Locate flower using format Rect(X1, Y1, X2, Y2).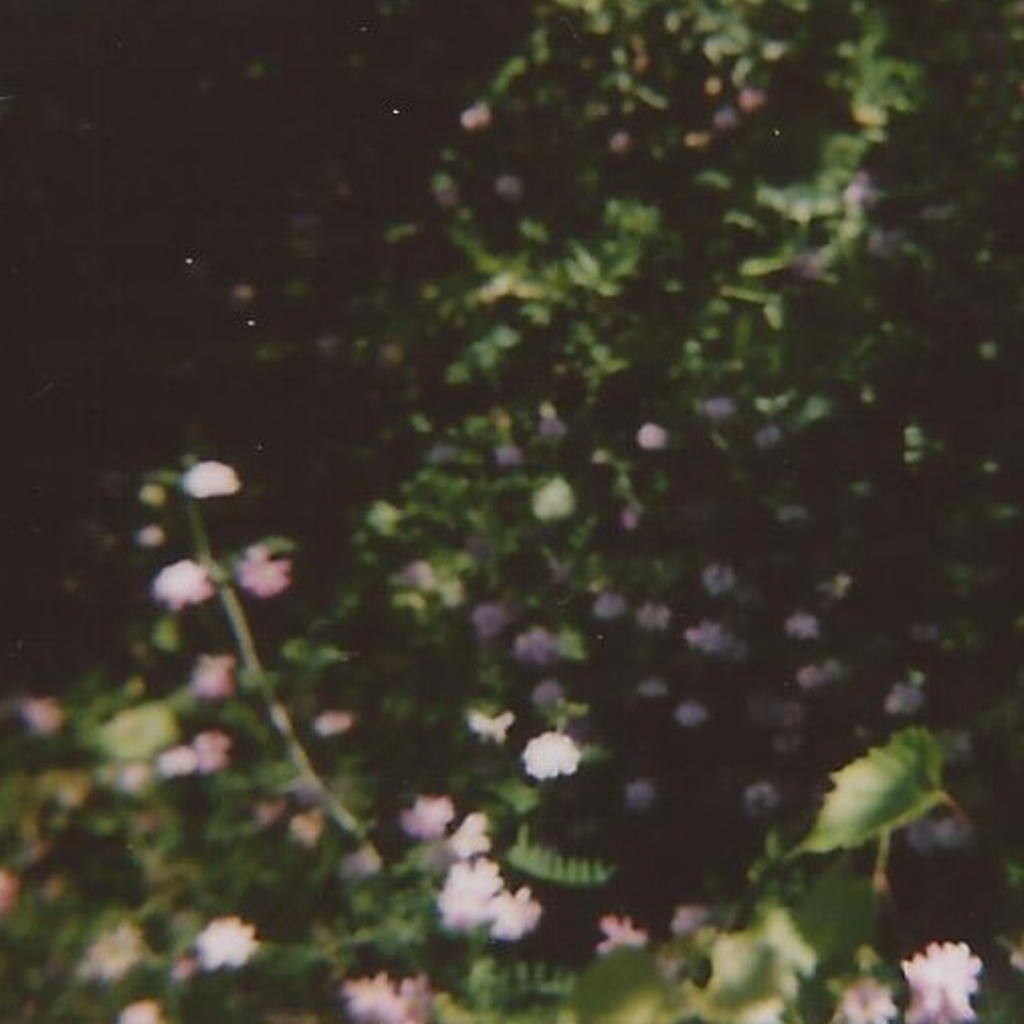
Rect(158, 743, 194, 782).
